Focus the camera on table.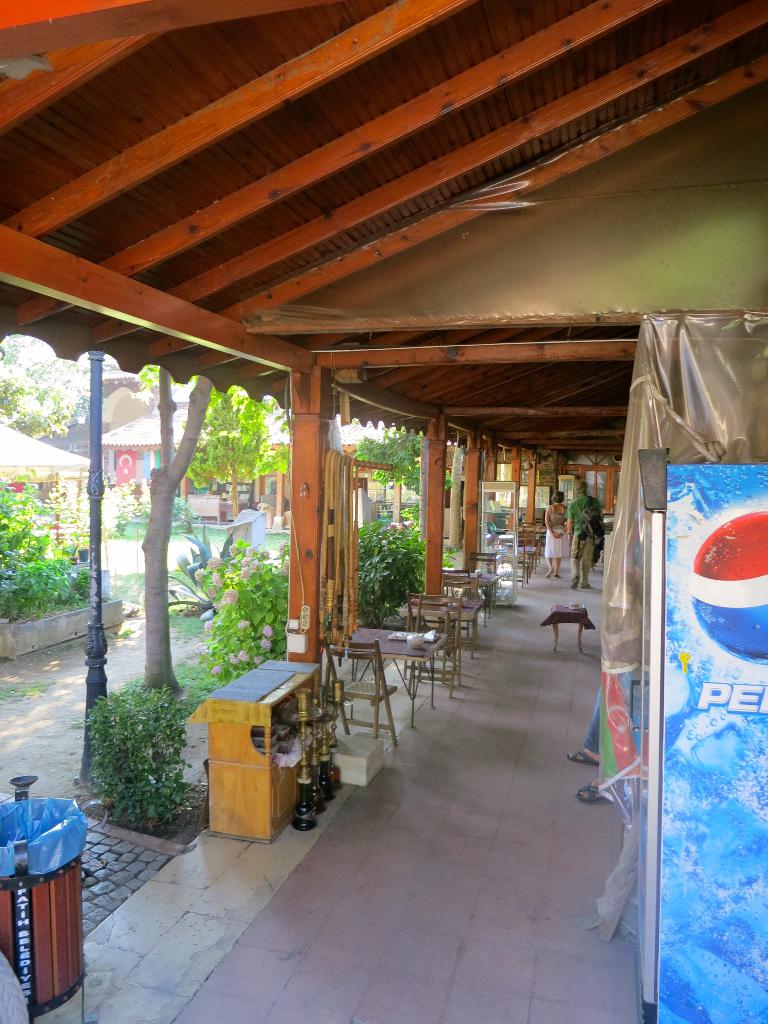
Focus region: (397, 600, 484, 657).
